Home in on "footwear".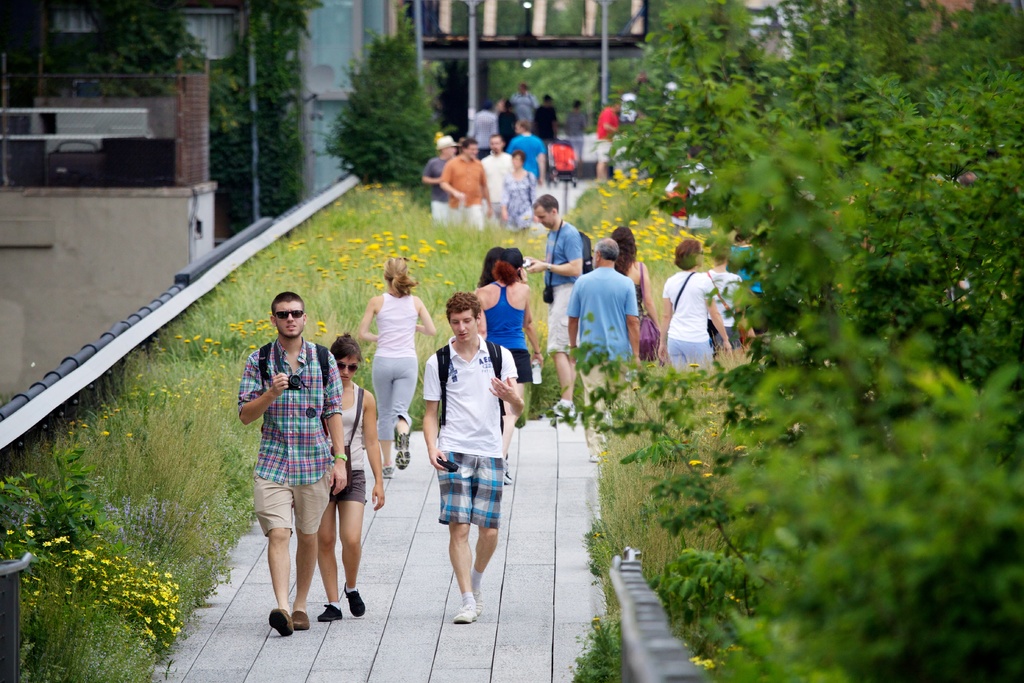
Homed in at 269,609,296,637.
